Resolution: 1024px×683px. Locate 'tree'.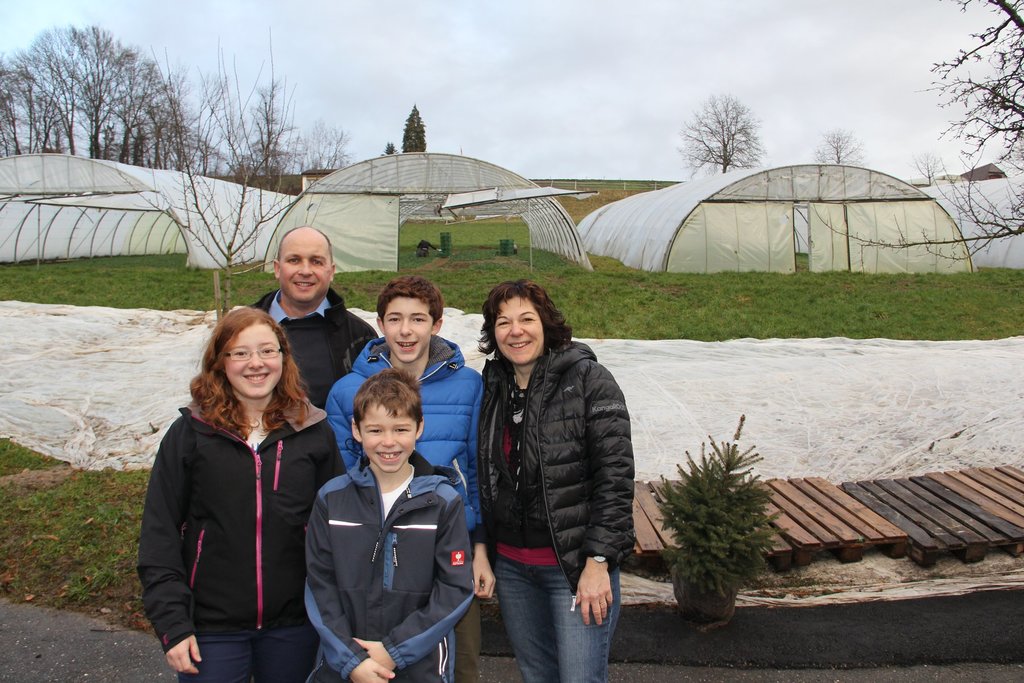
bbox(813, 131, 865, 168).
